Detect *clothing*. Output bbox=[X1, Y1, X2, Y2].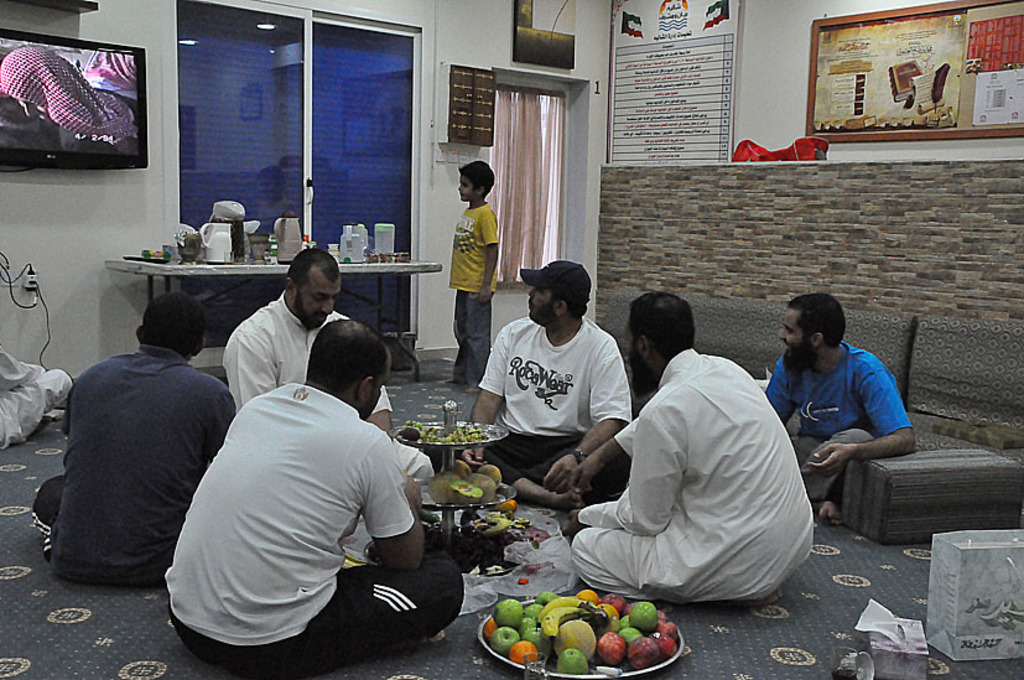
bbox=[565, 348, 818, 601].
